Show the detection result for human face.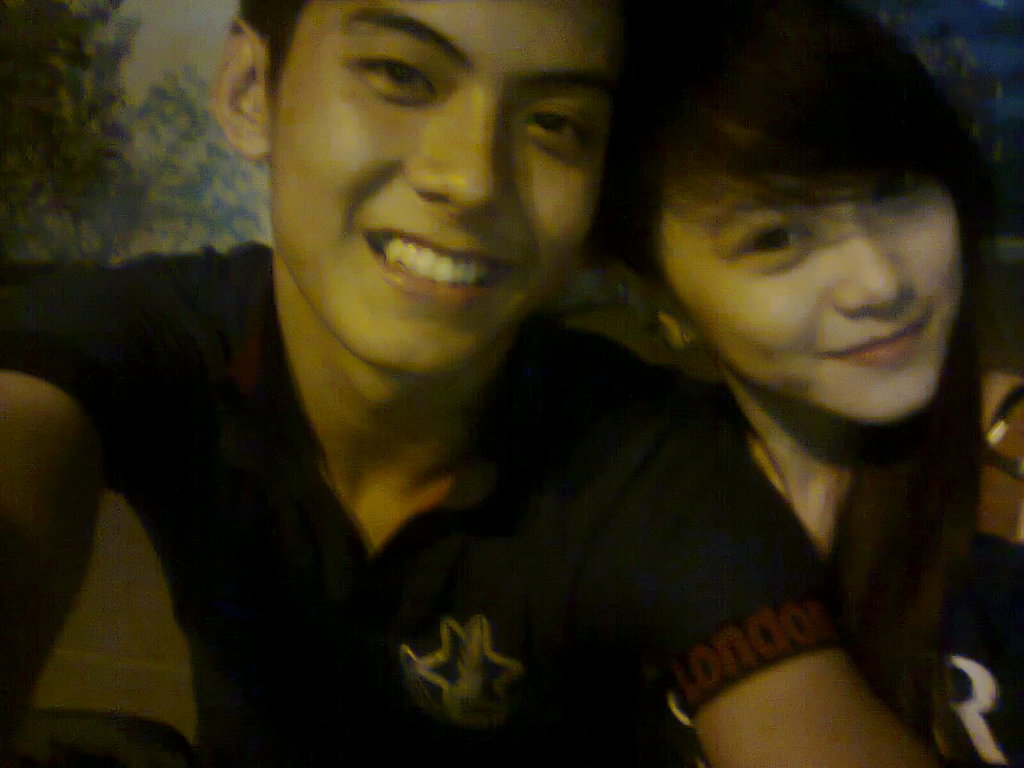
l=262, t=0, r=607, b=374.
